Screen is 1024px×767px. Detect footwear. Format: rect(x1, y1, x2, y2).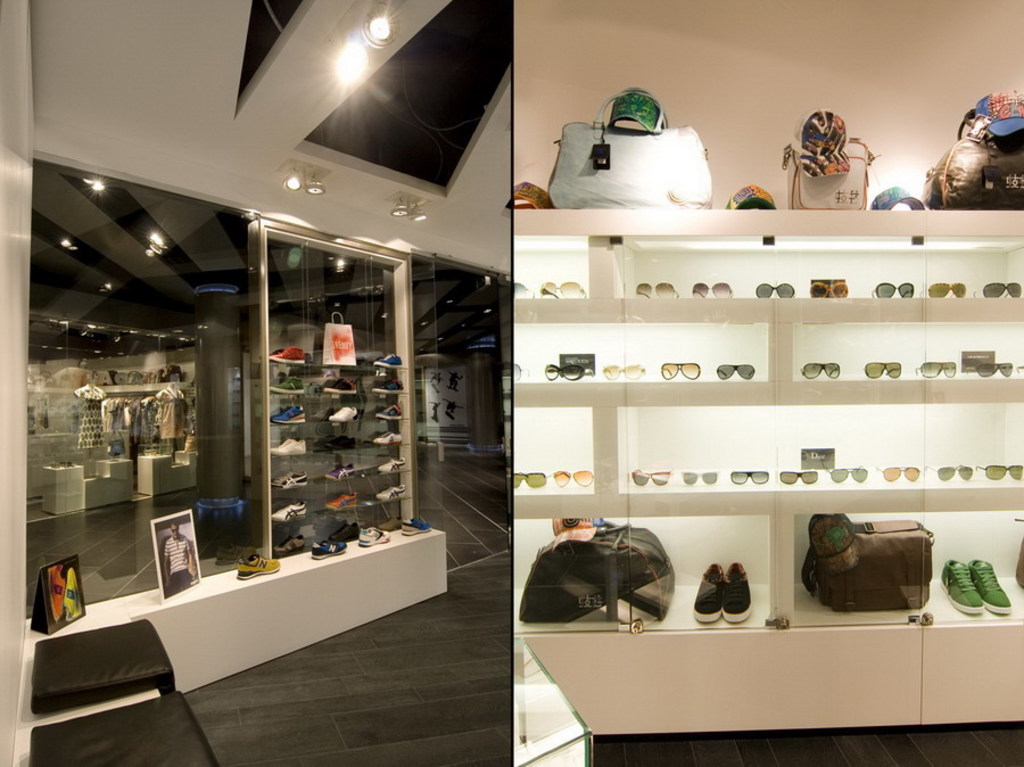
rect(323, 432, 358, 447).
